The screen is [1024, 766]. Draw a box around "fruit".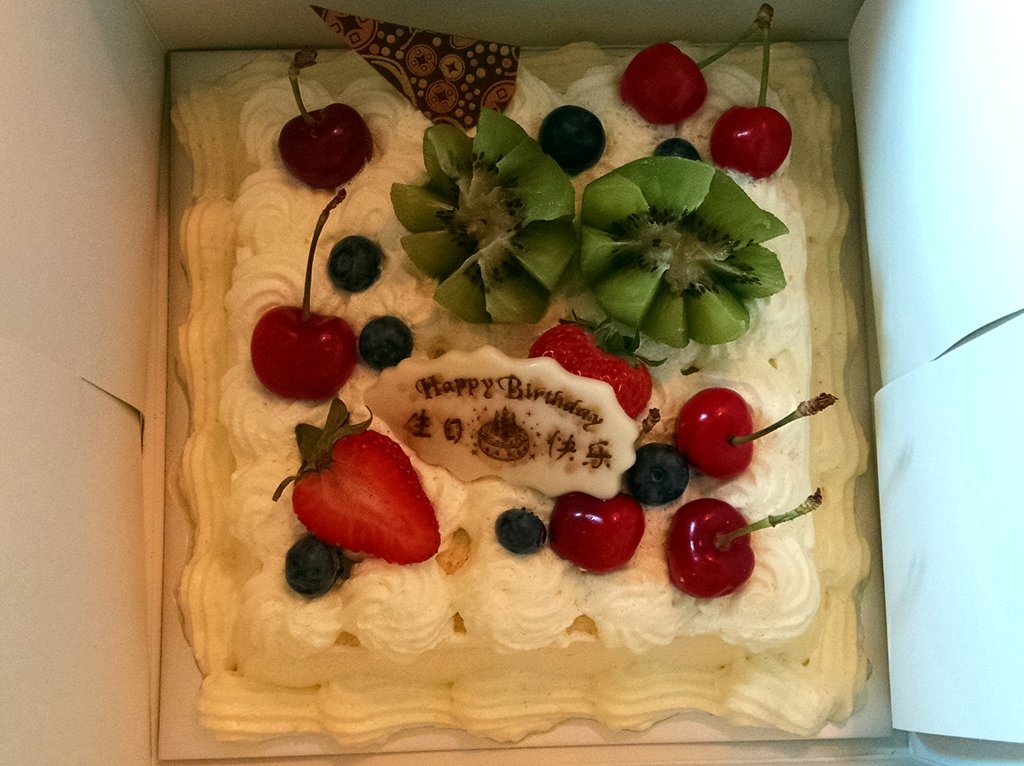
select_region(251, 304, 356, 399).
